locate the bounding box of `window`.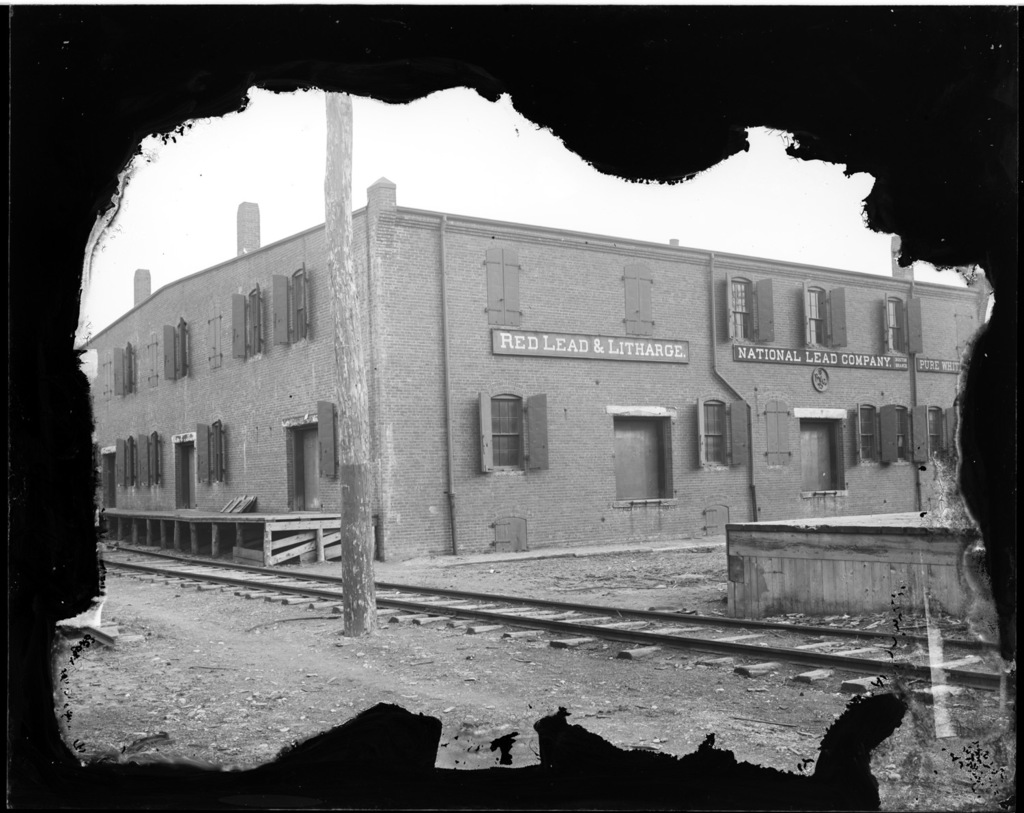
Bounding box: locate(145, 437, 162, 486).
